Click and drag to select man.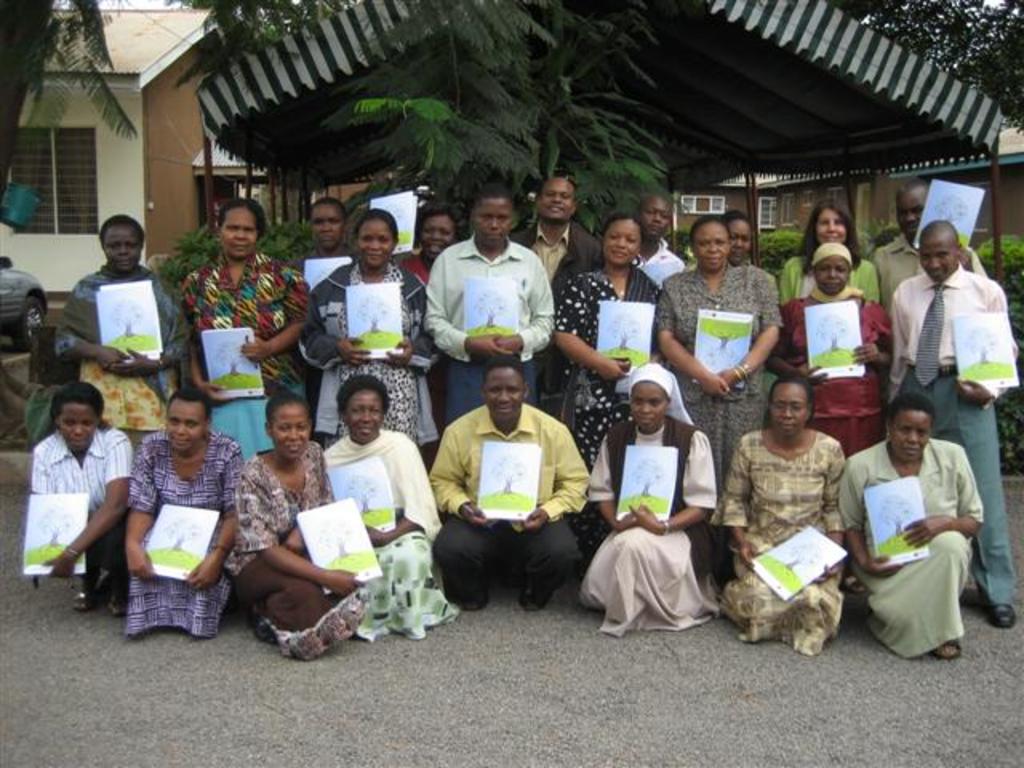
Selection: locate(414, 179, 555, 427).
